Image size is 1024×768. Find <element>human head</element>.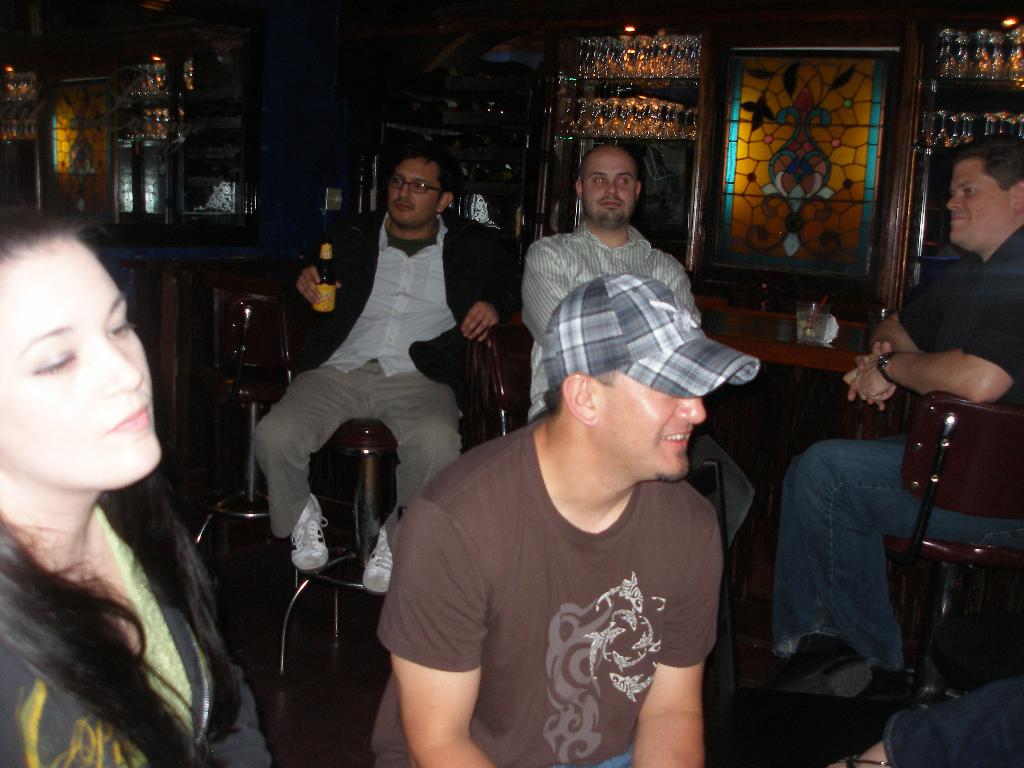
{"left": 538, "top": 273, "right": 705, "bottom": 484}.
